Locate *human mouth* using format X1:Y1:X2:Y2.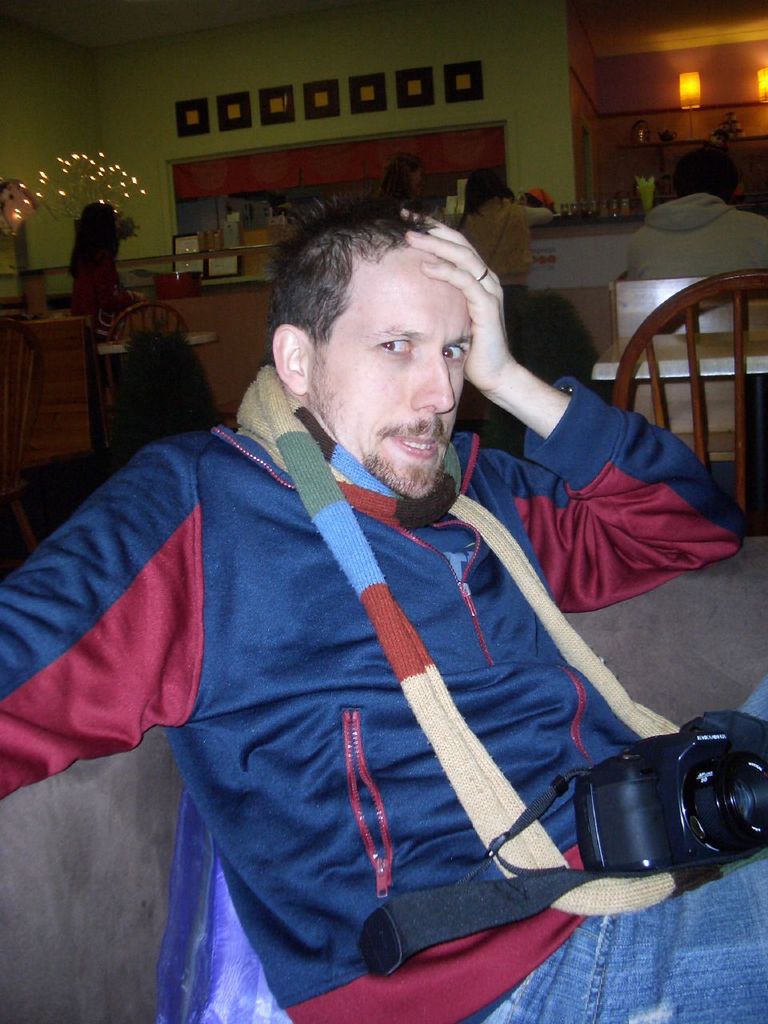
393:438:441:460.
